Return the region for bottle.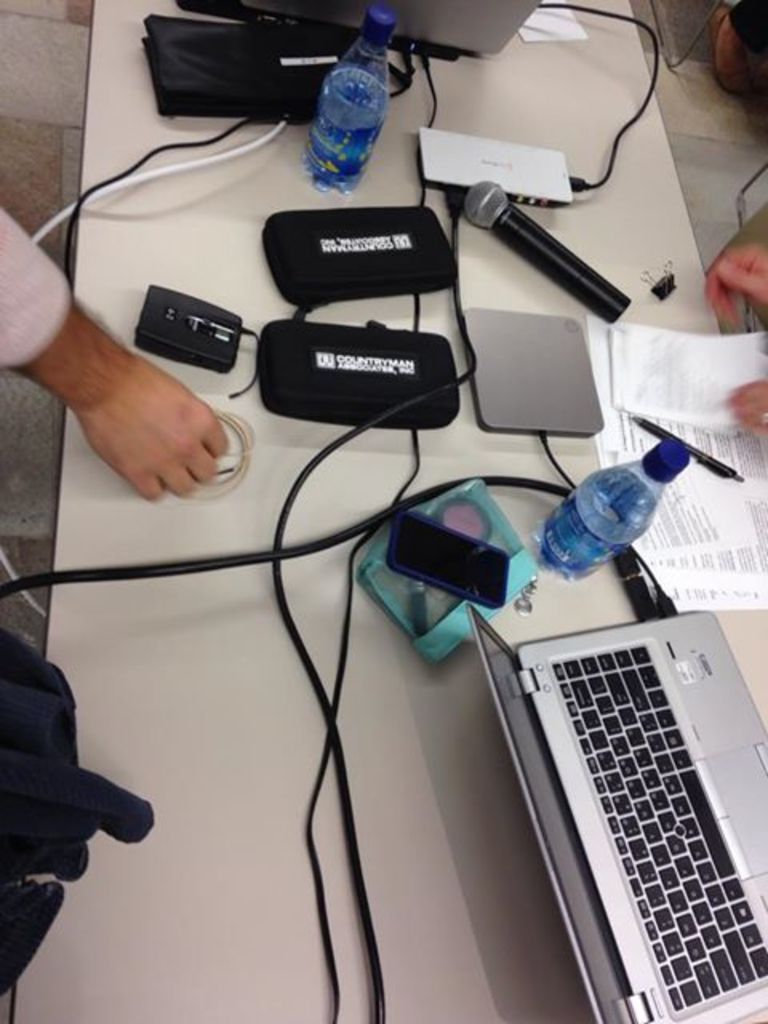
(530,430,691,582).
